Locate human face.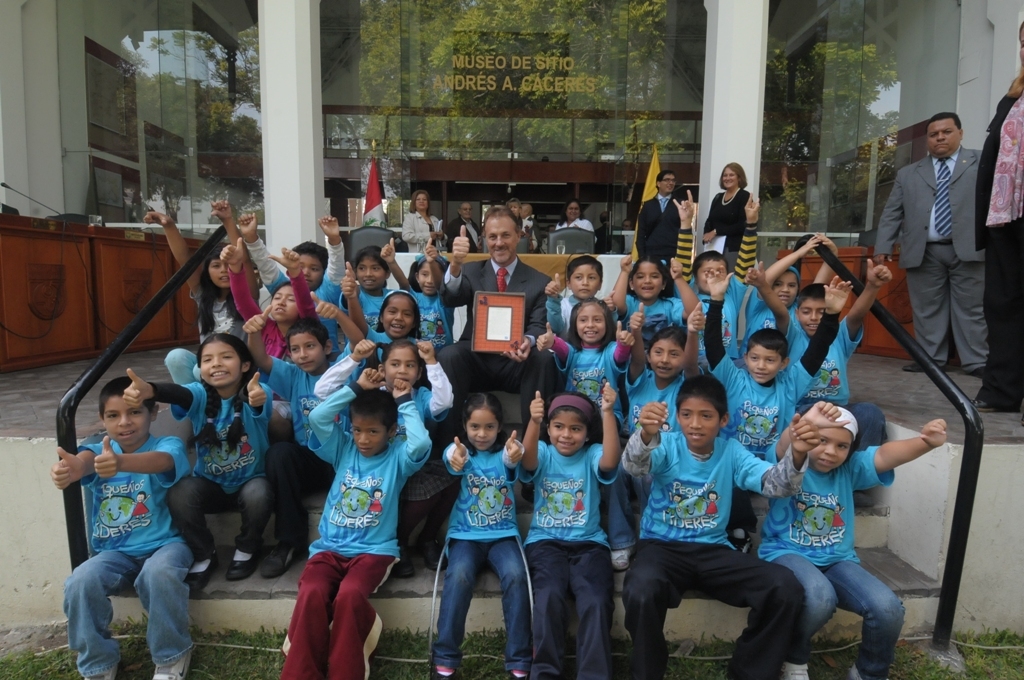
Bounding box: box(562, 205, 578, 220).
